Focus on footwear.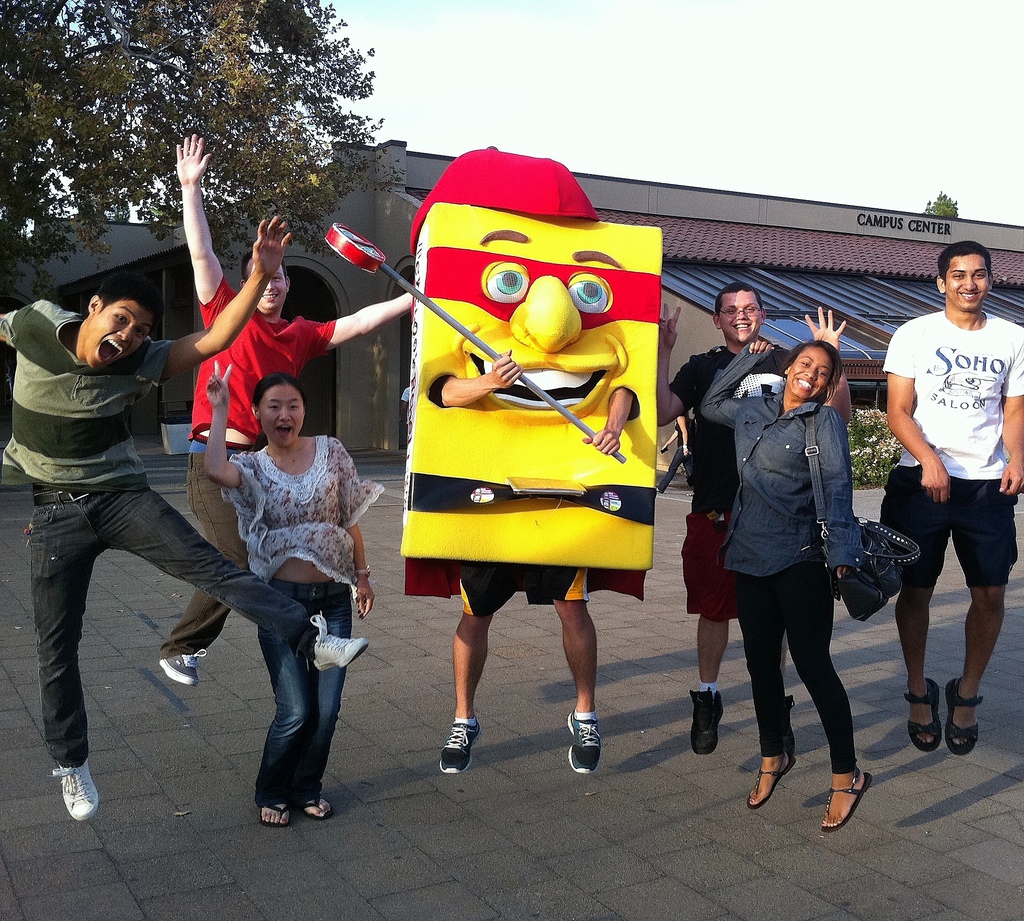
Focused at pyautogui.locateOnScreen(298, 792, 333, 822).
